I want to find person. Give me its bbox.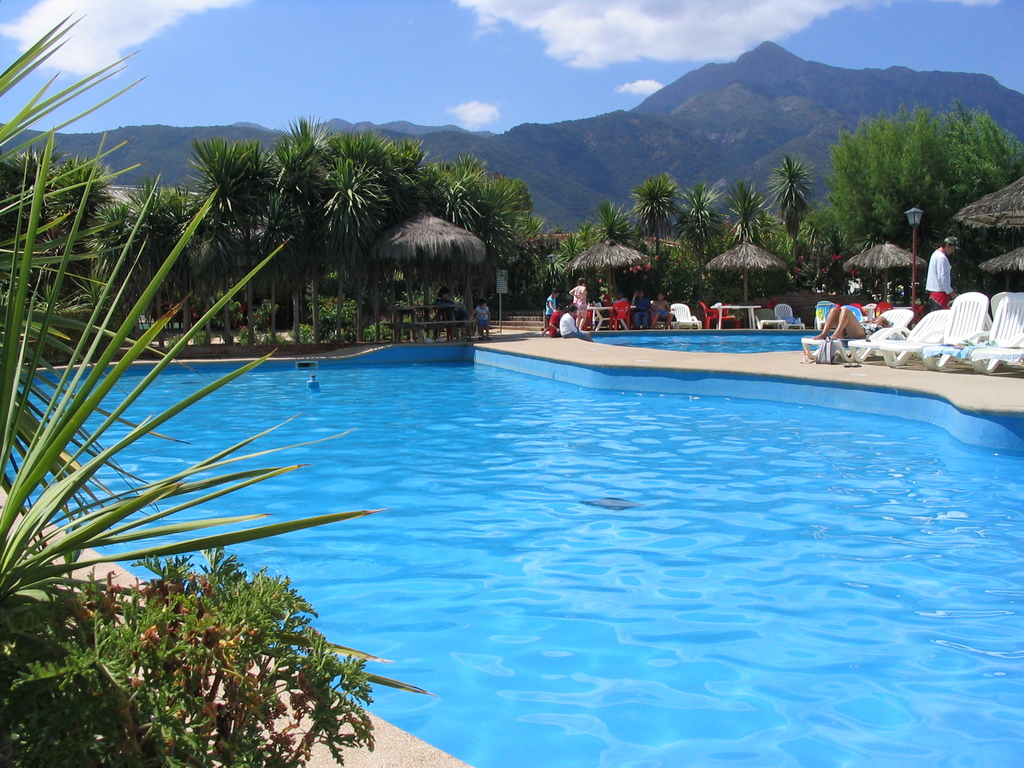
rect(812, 305, 893, 339).
